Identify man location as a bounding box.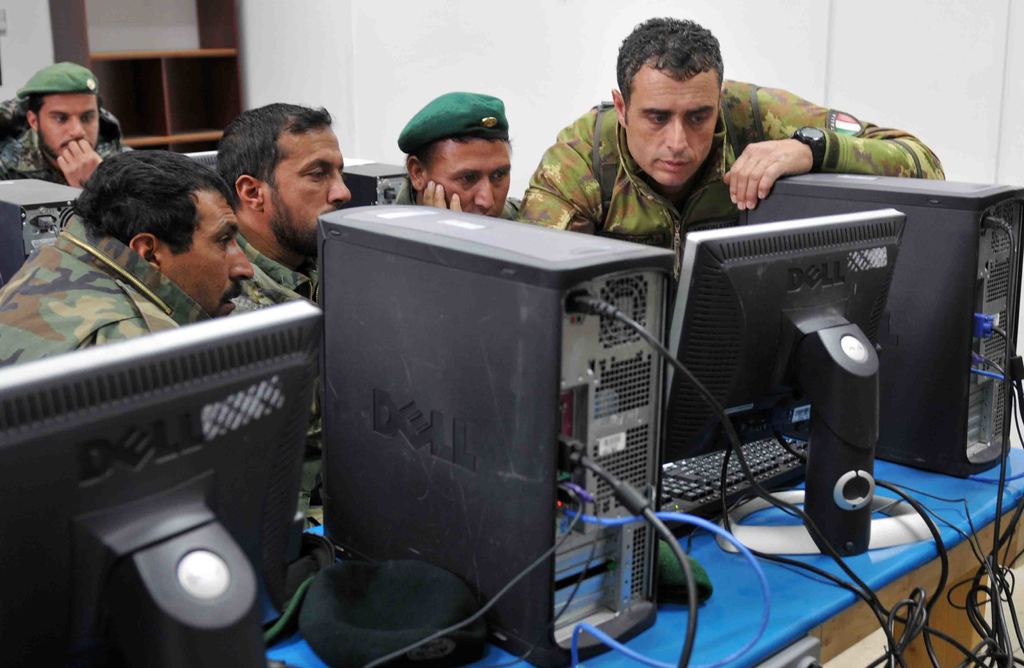
BBox(382, 93, 527, 216).
